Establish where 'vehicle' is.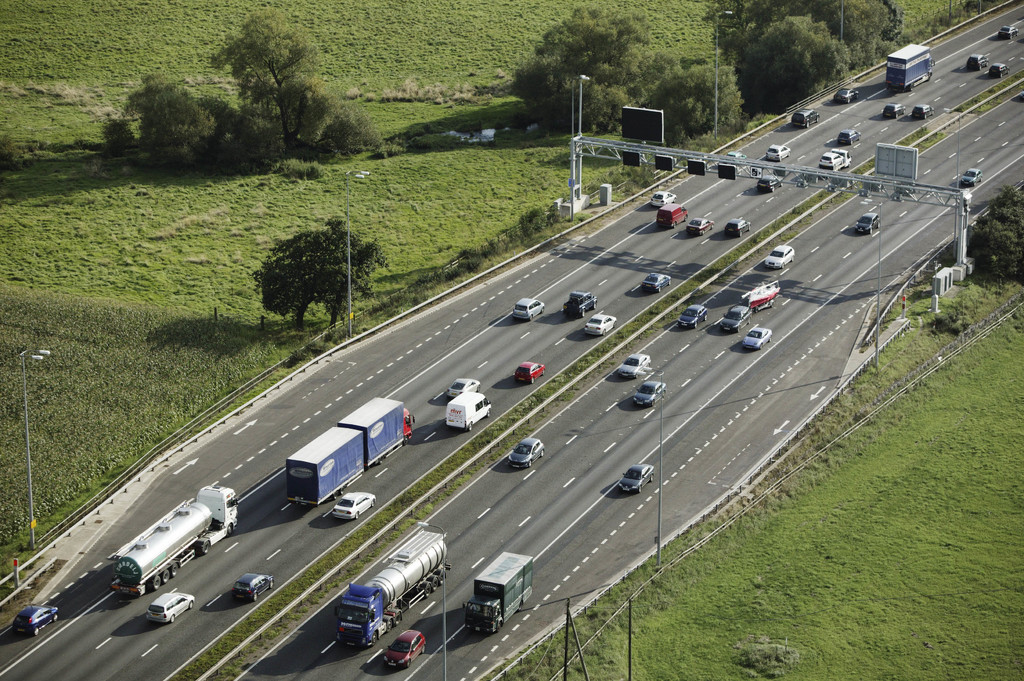
Established at 630/380/664/408.
